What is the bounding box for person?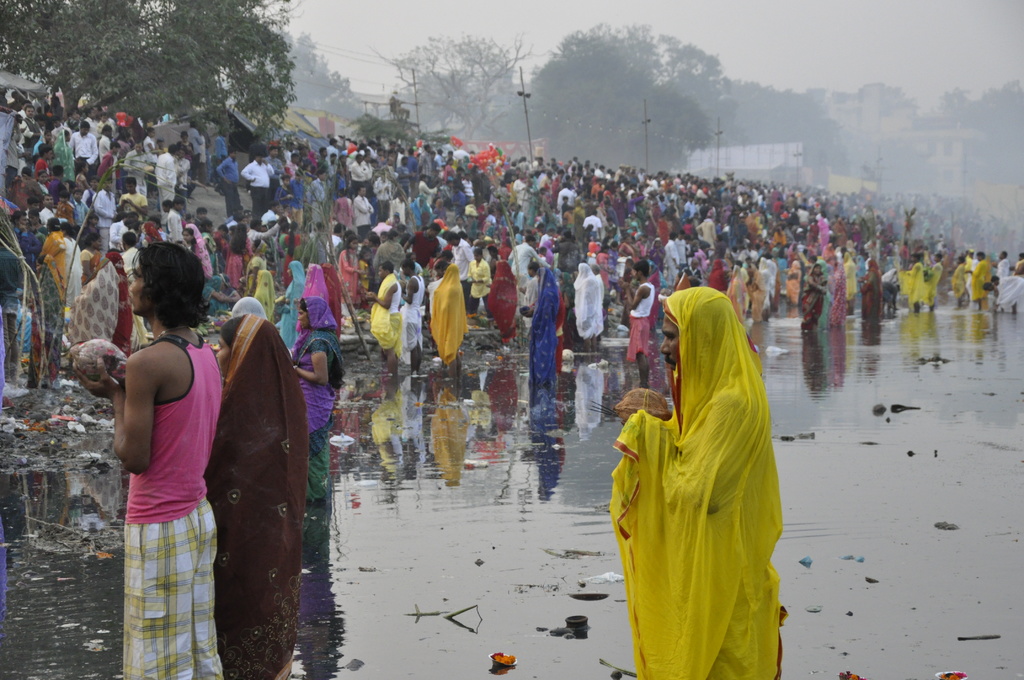
<region>292, 298, 349, 500</region>.
